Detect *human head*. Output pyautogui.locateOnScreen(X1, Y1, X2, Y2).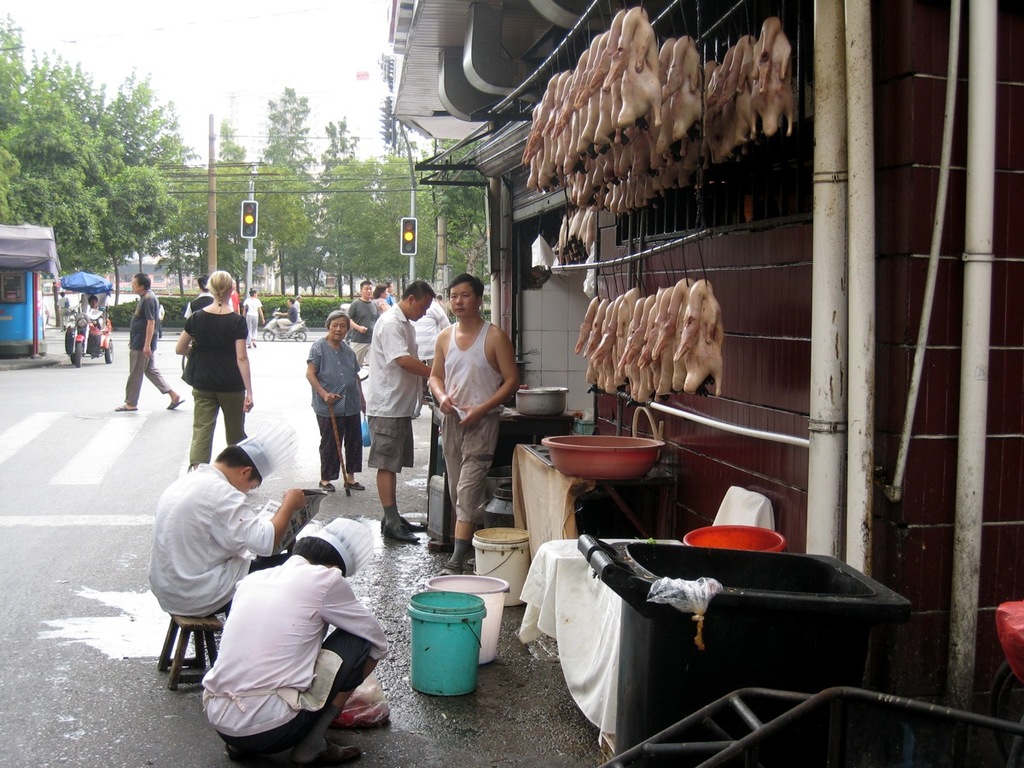
pyautogui.locateOnScreen(287, 299, 294, 311).
